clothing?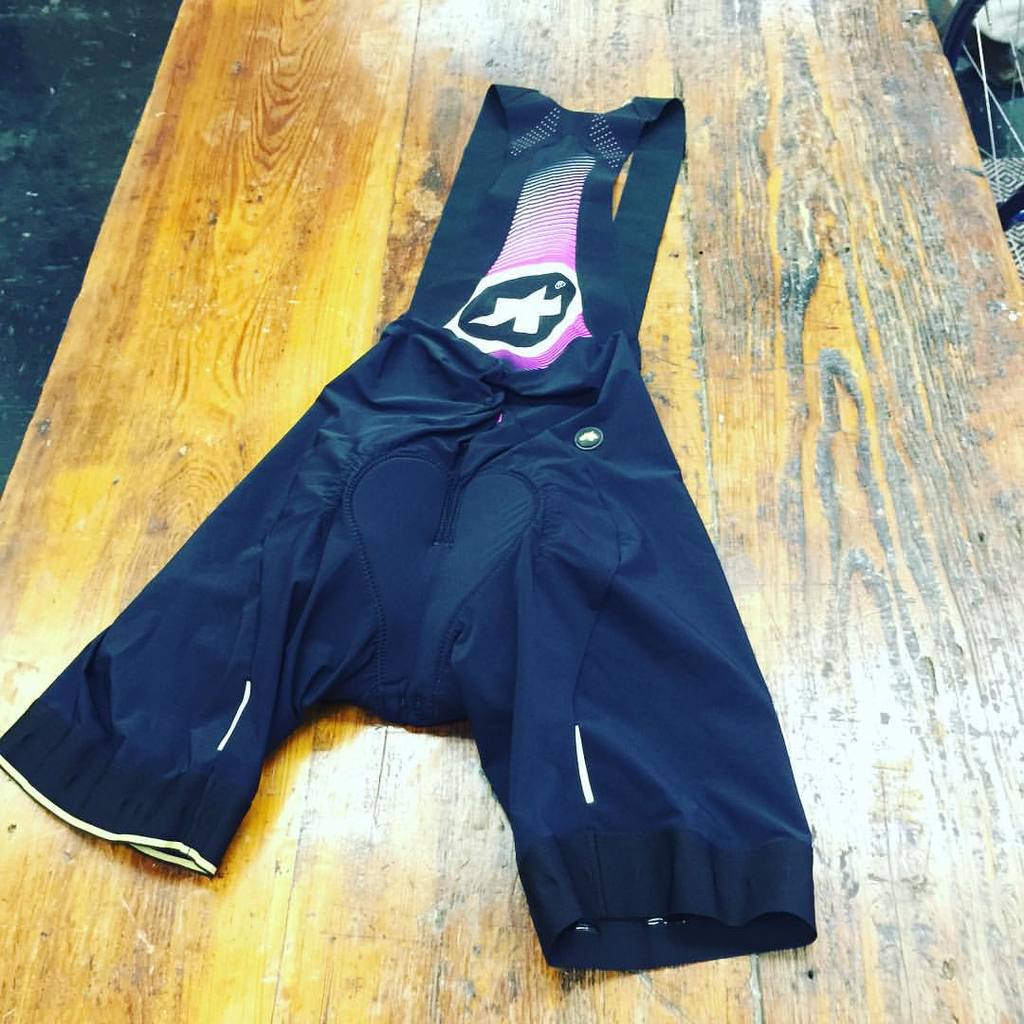
box=[61, 104, 837, 960]
